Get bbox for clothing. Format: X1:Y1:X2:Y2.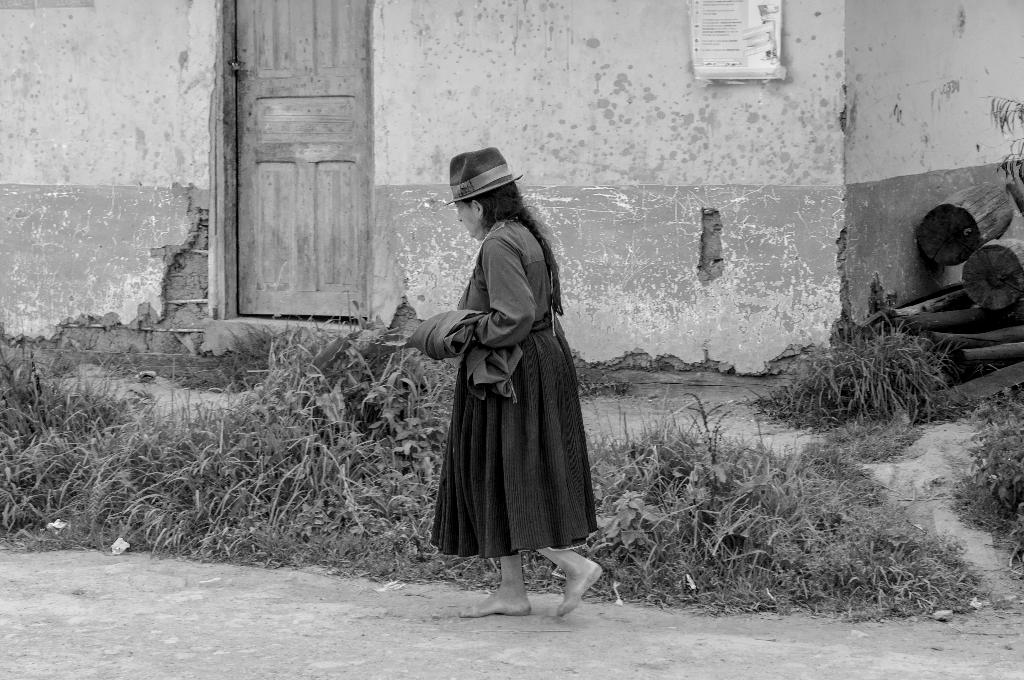
408:307:525:401.
